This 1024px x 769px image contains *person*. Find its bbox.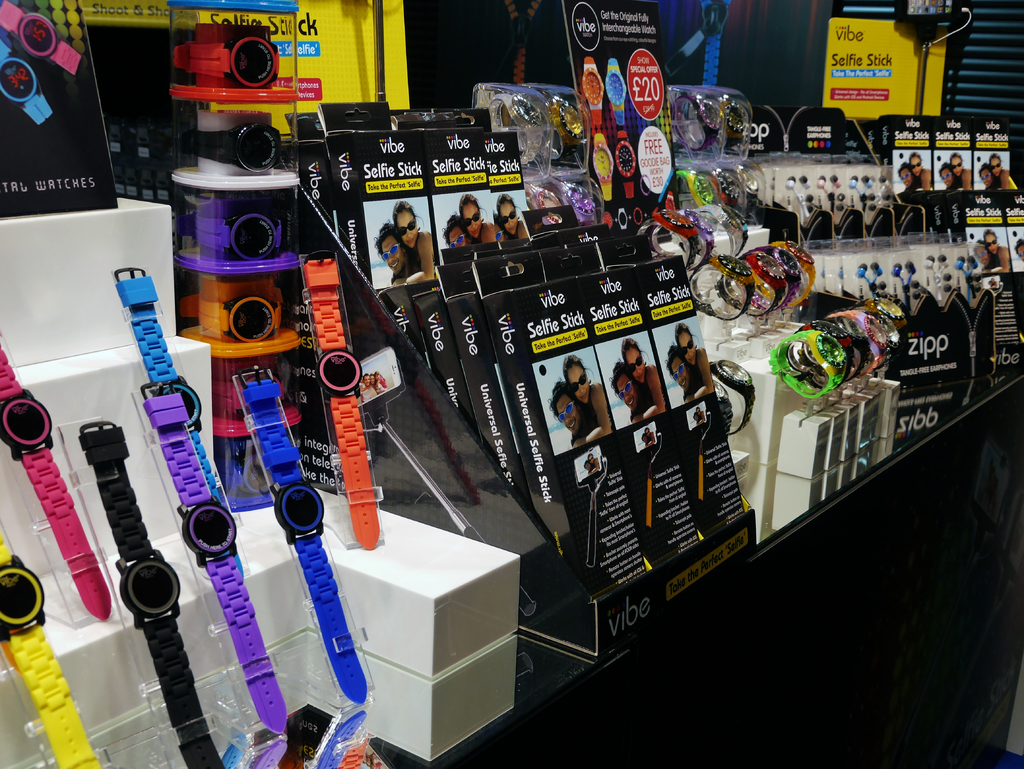
region(941, 161, 960, 193).
